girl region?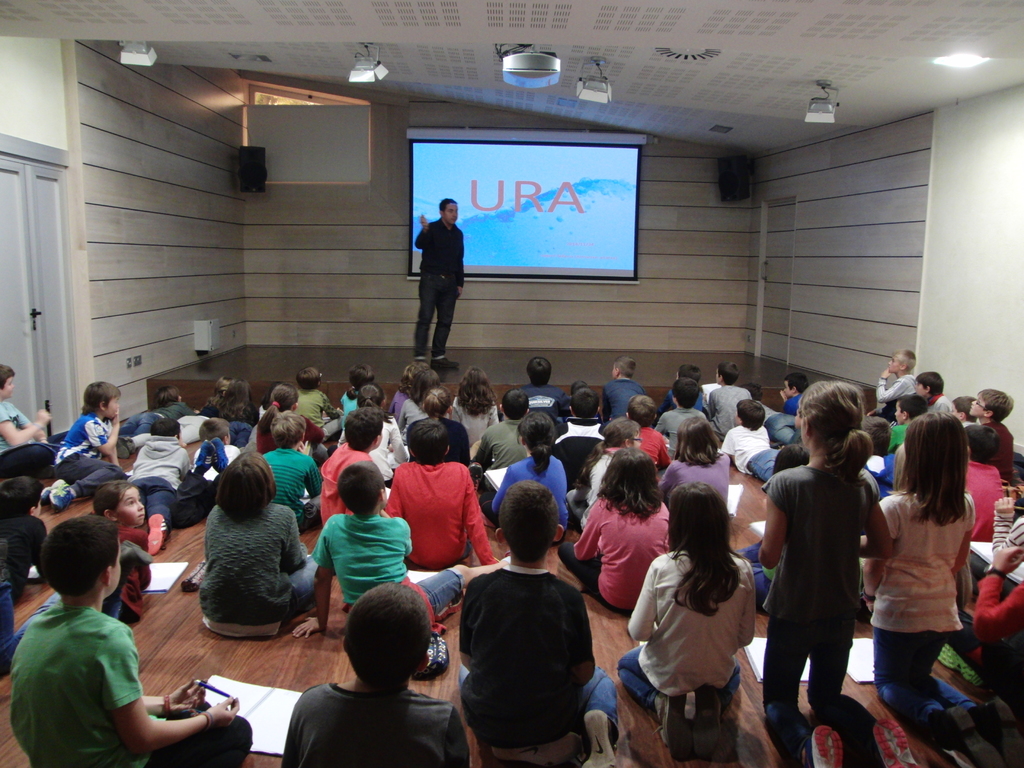
259, 382, 325, 456
